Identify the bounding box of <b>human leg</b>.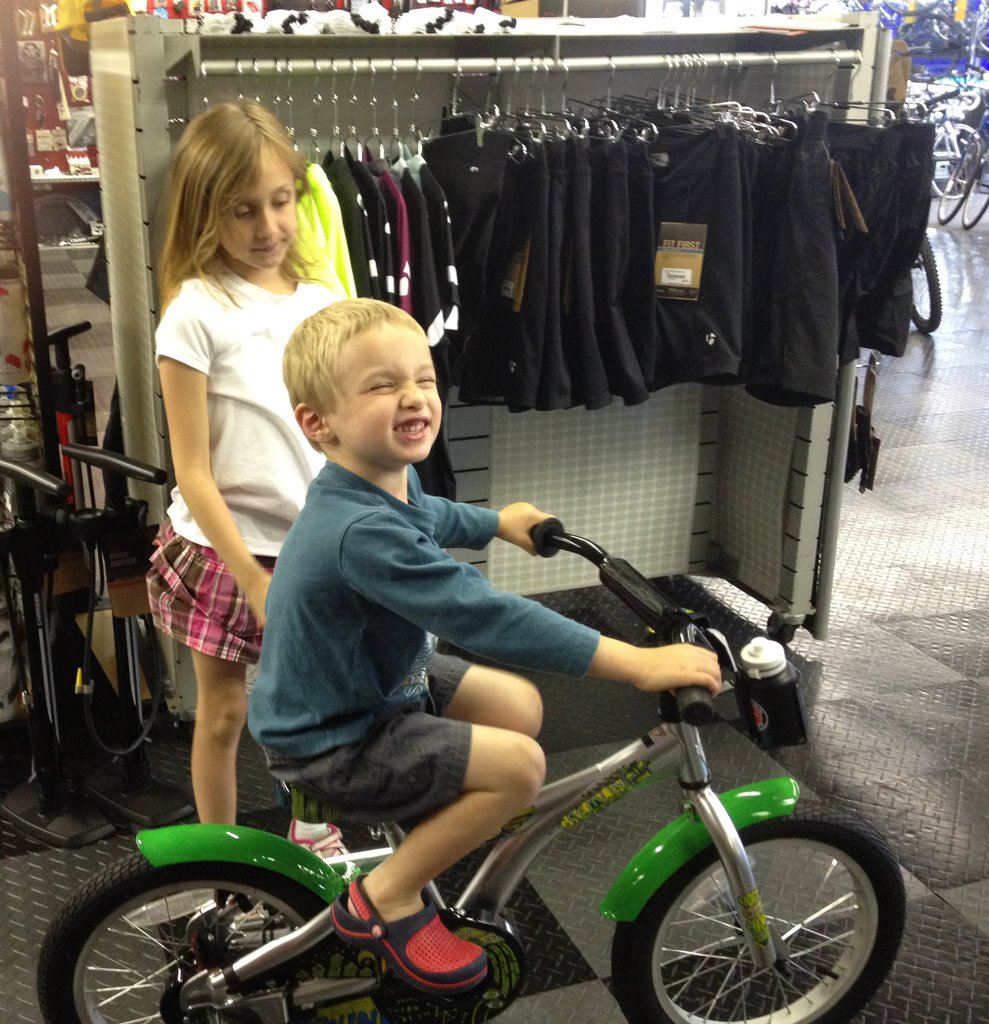
bbox=[318, 703, 547, 993].
